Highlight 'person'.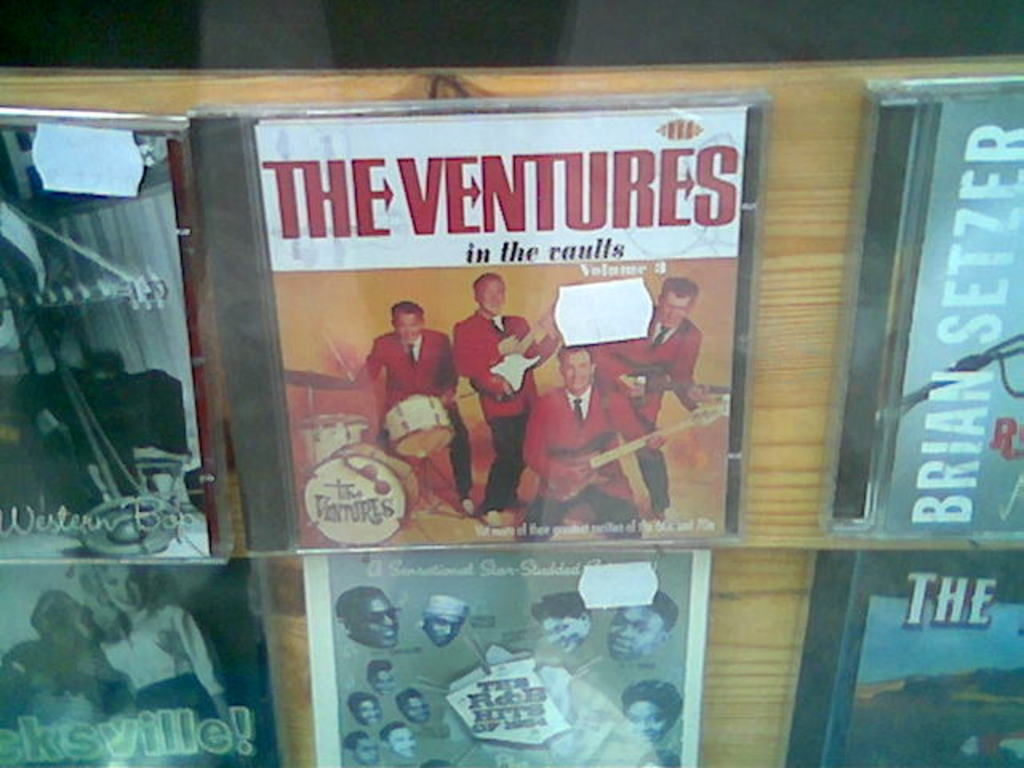
Highlighted region: left=605, top=600, right=680, bottom=672.
